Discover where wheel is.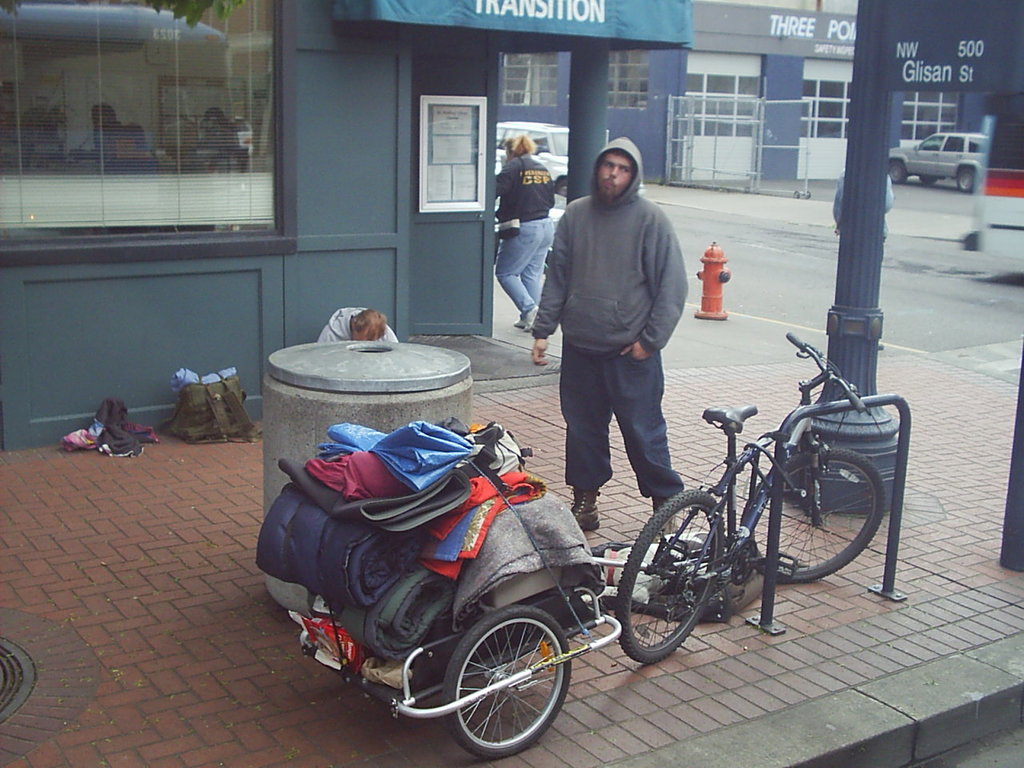
Discovered at rect(955, 167, 975, 194).
